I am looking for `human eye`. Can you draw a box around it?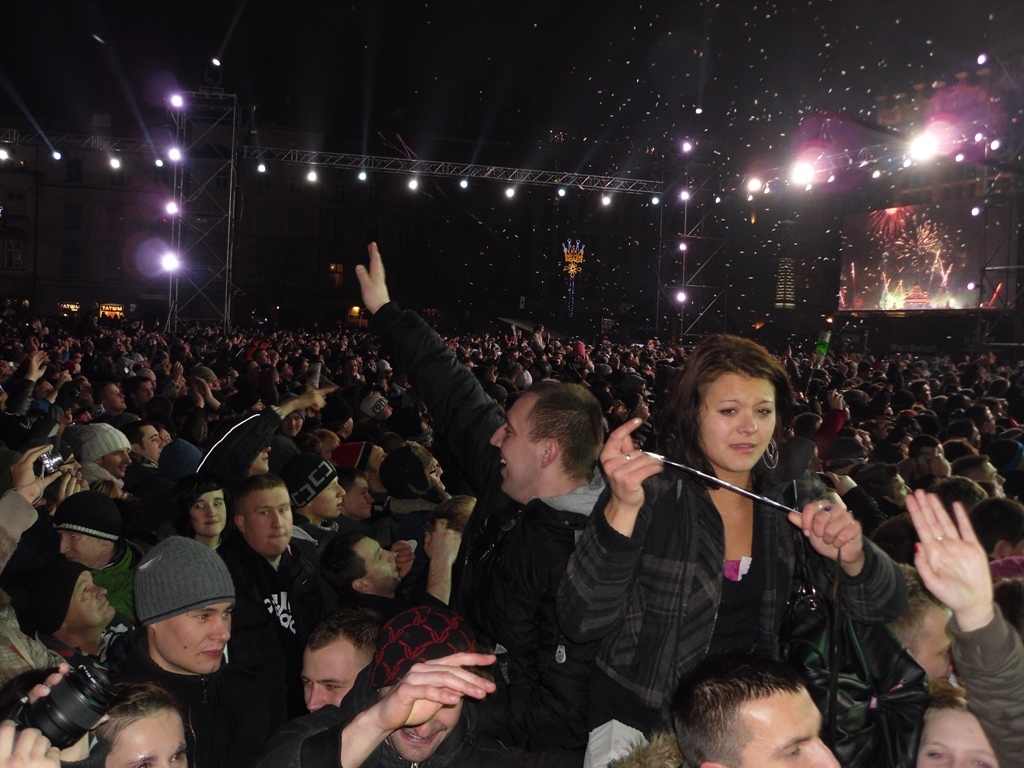
Sure, the bounding box is region(222, 608, 234, 620).
